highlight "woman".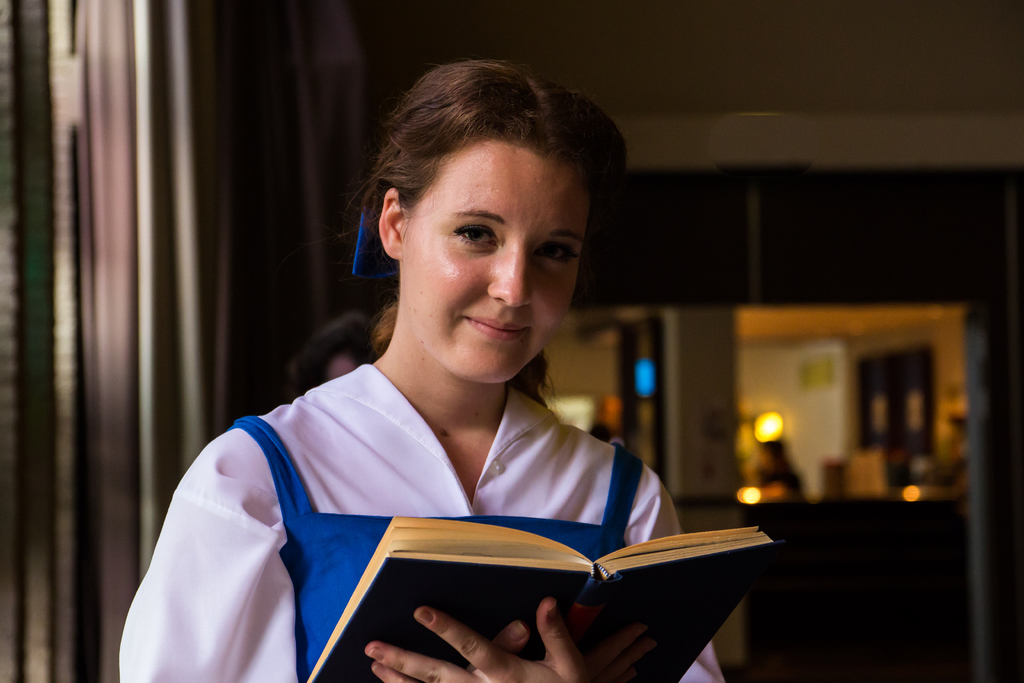
Highlighted region: [133, 83, 744, 680].
